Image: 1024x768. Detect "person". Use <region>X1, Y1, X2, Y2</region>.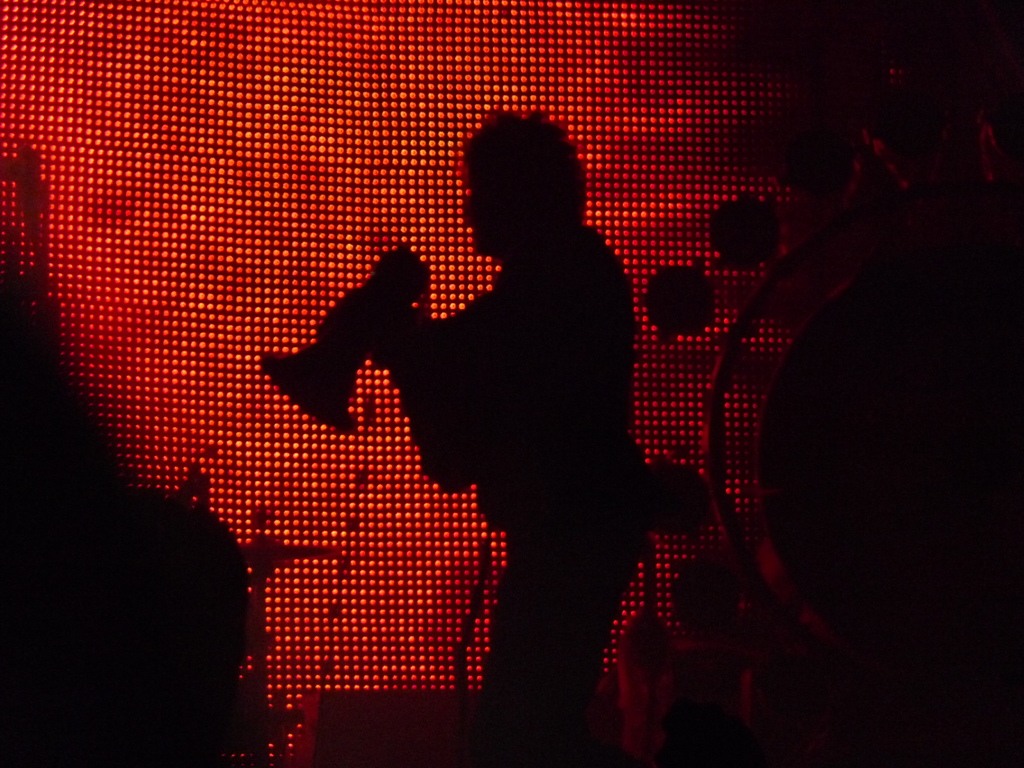
<region>419, 99, 650, 682</region>.
